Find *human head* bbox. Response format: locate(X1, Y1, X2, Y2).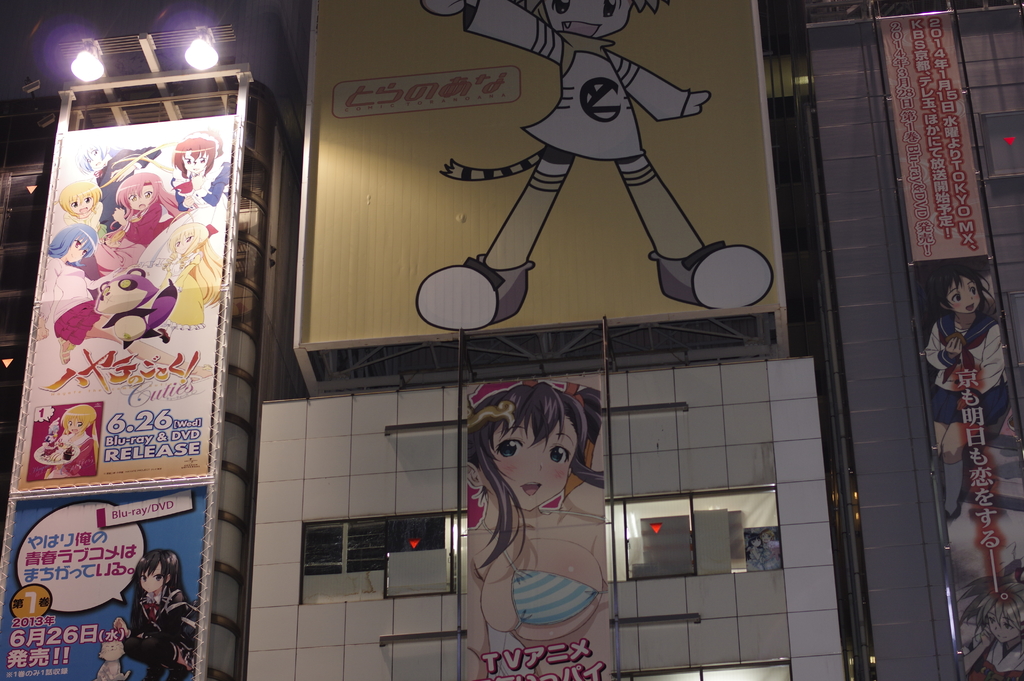
locate(47, 222, 96, 265).
